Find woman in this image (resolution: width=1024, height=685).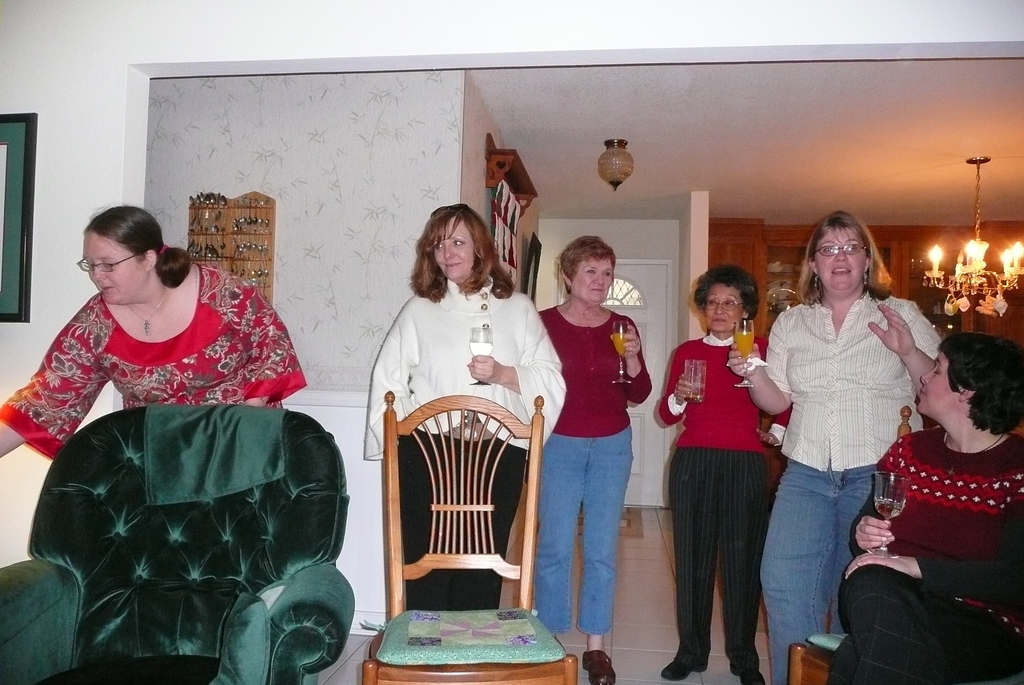
(530, 235, 652, 684).
